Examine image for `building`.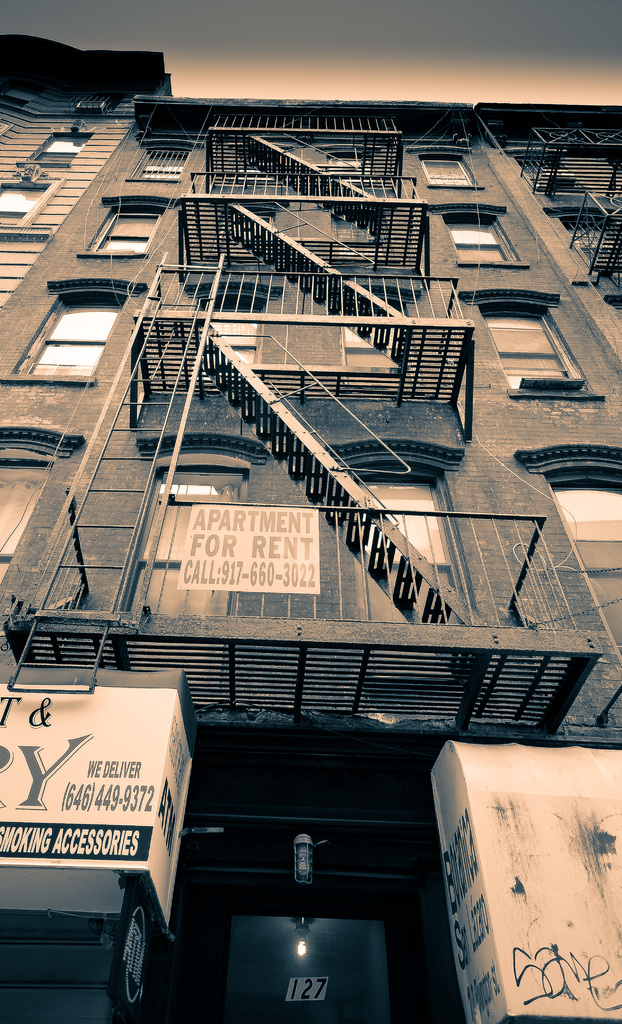
Examination result: box=[0, 29, 621, 1023].
